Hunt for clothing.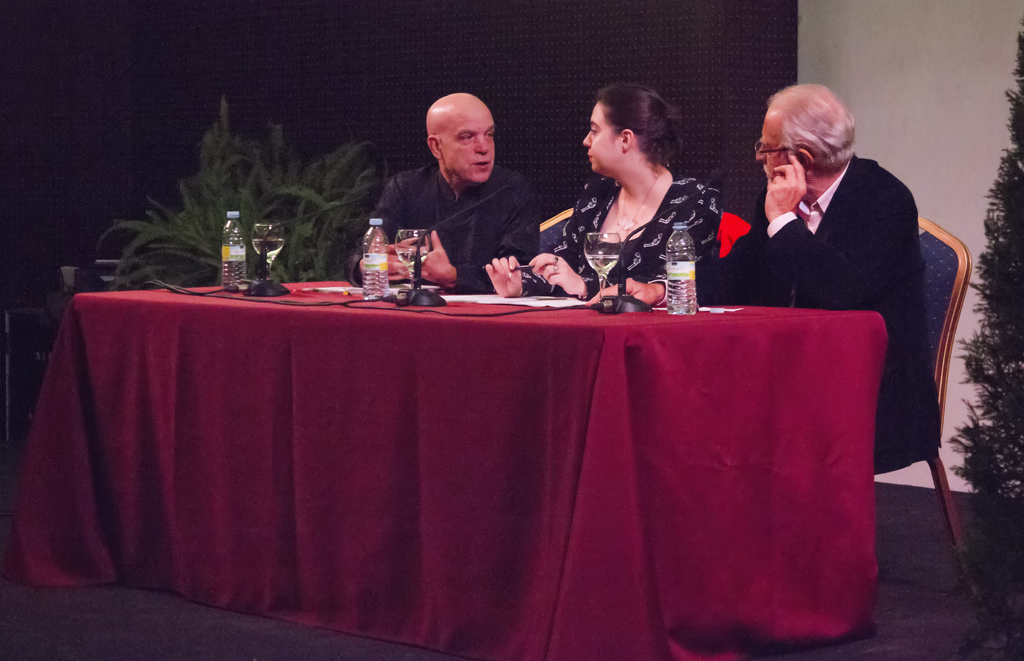
Hunted down at (left=700, top=153, right=942, bottom=471).
